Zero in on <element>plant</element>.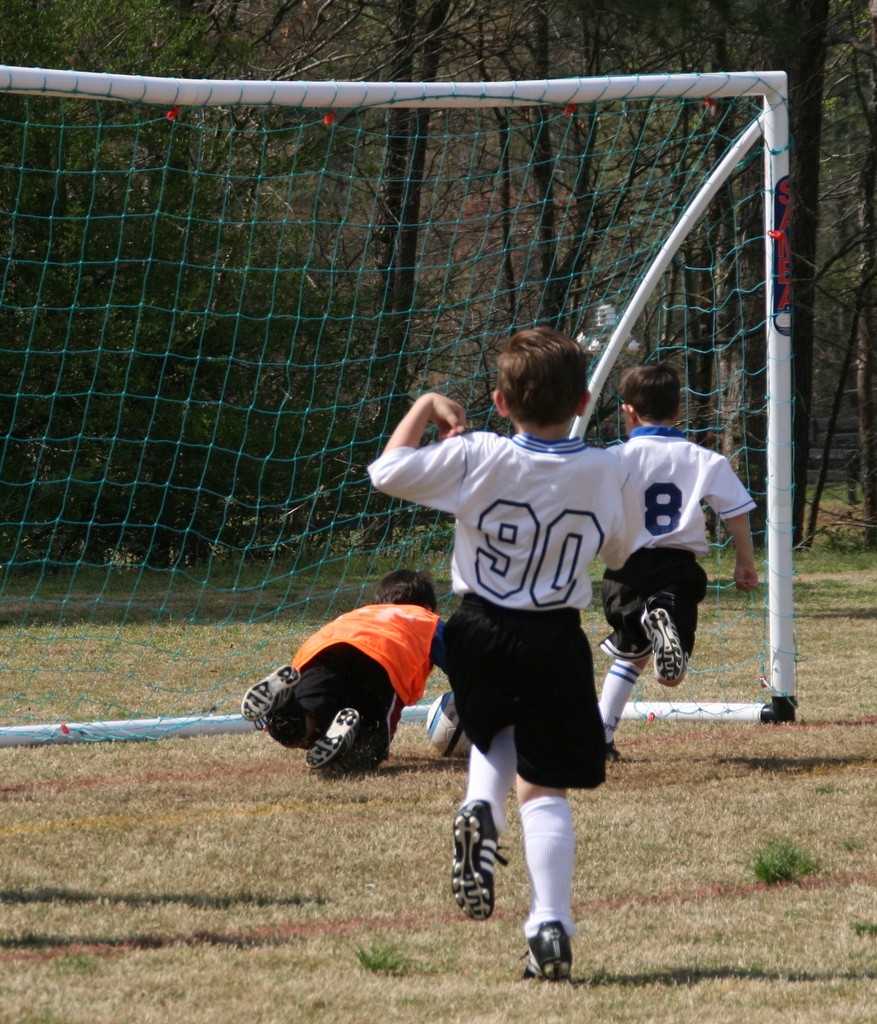
Zeroed in: 334:929:428:977.
